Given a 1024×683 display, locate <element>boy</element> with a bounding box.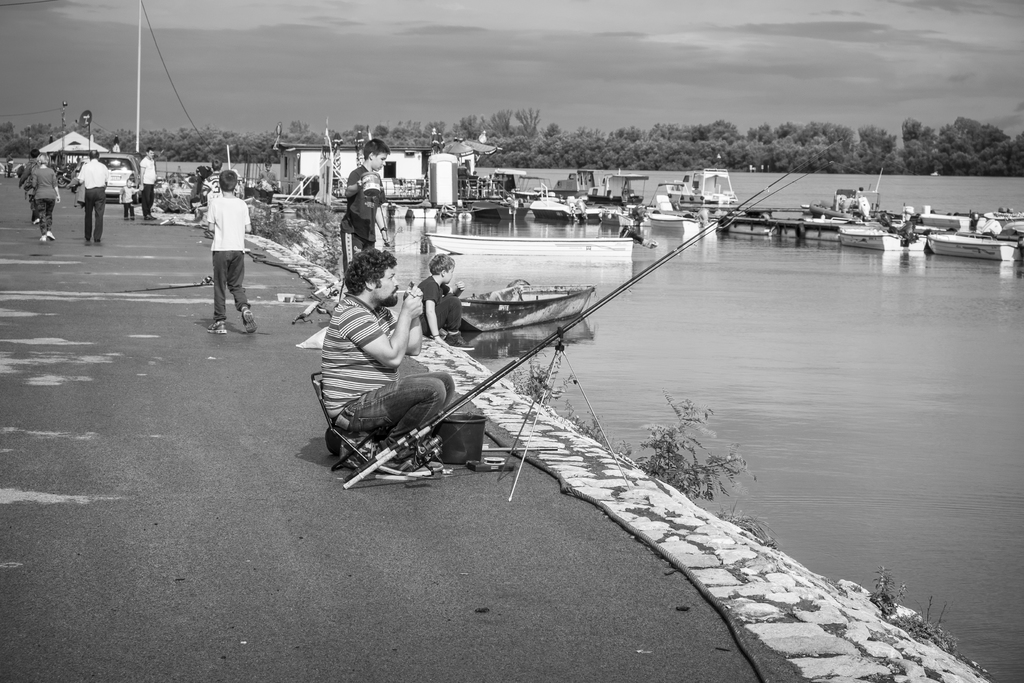
Located: (x1=120, y1=177, x2=141, y2=216).
